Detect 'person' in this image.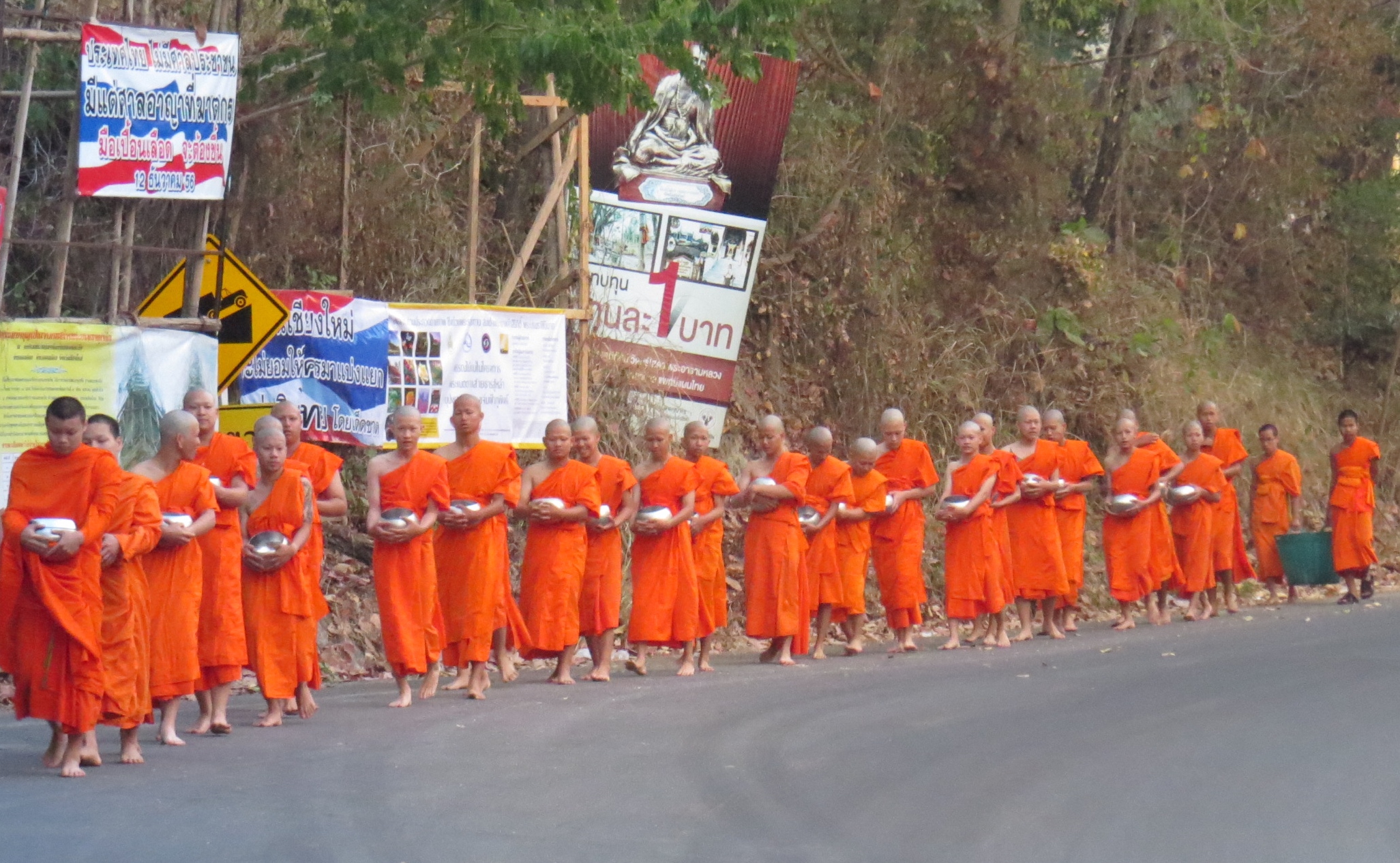
Detection: {"left": 641, "top": 286, "right": 679, "bottom": 446}.
